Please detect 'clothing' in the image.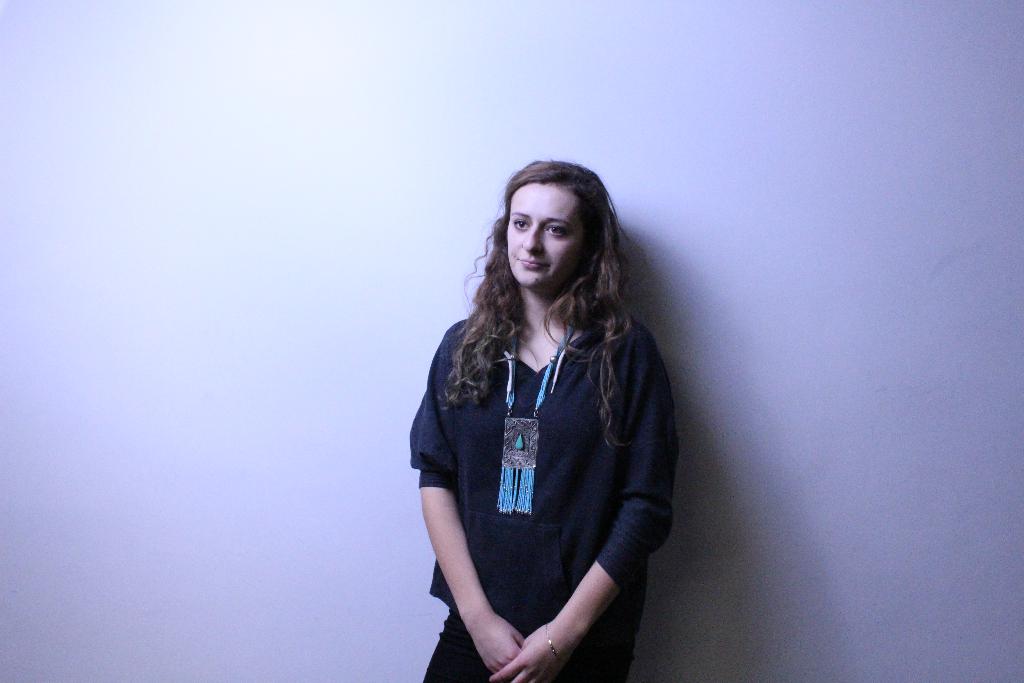
detection(420, 263, 675, 641).
